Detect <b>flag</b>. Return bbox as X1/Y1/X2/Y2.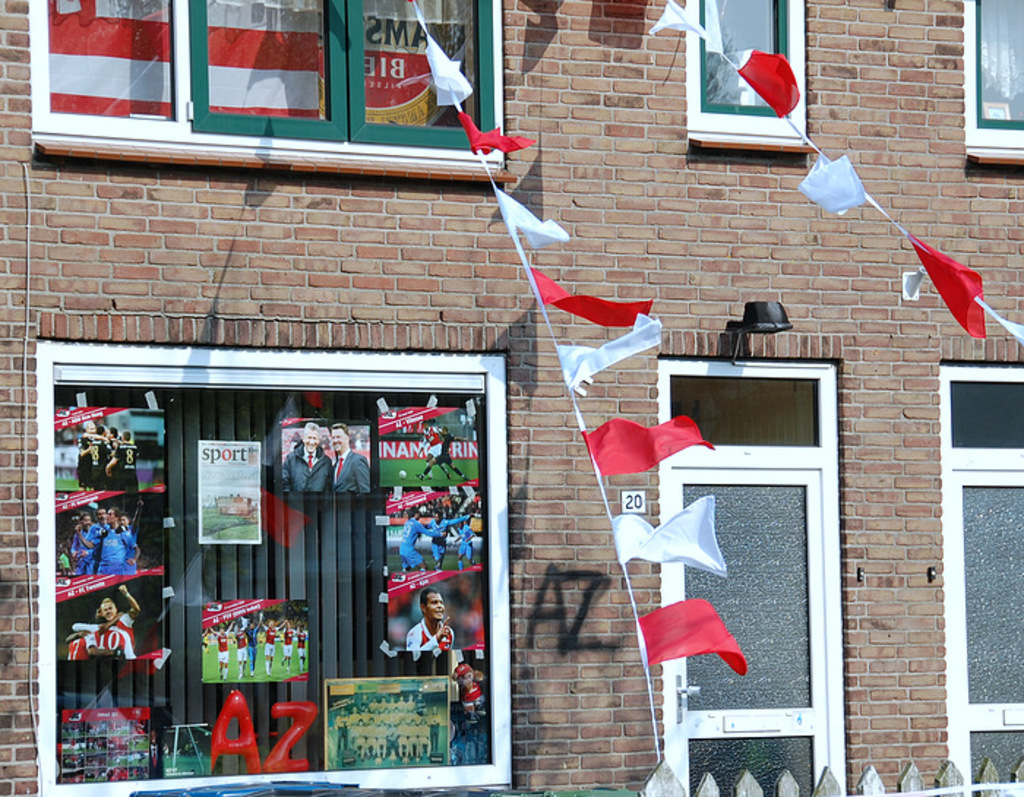
802/151/862/219.
